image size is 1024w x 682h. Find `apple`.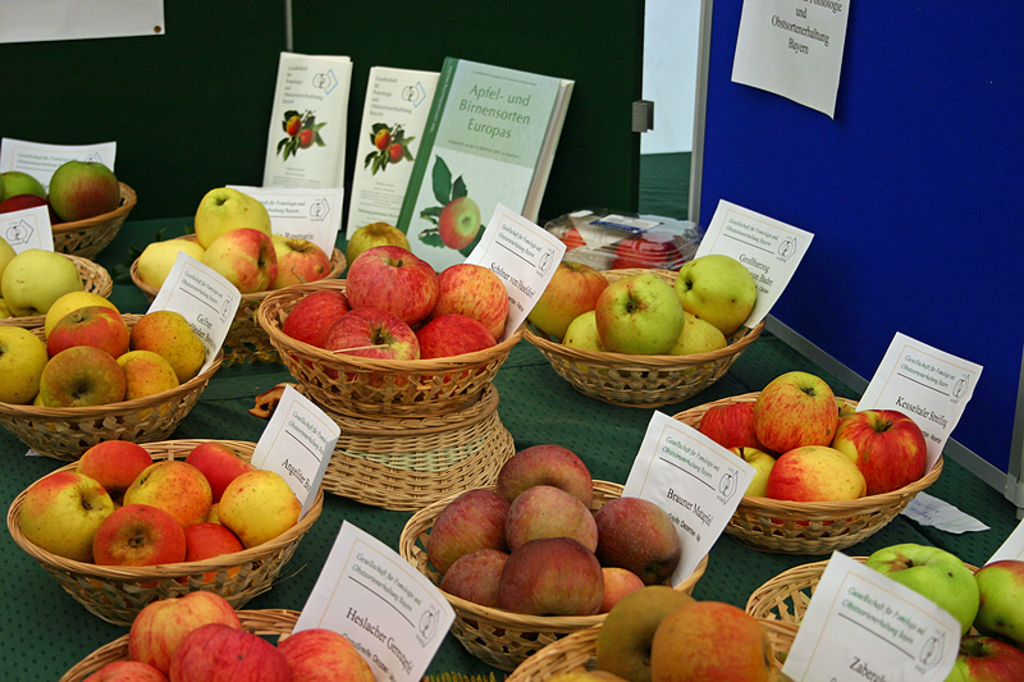
l=415, t=312, r=504, b=381.
